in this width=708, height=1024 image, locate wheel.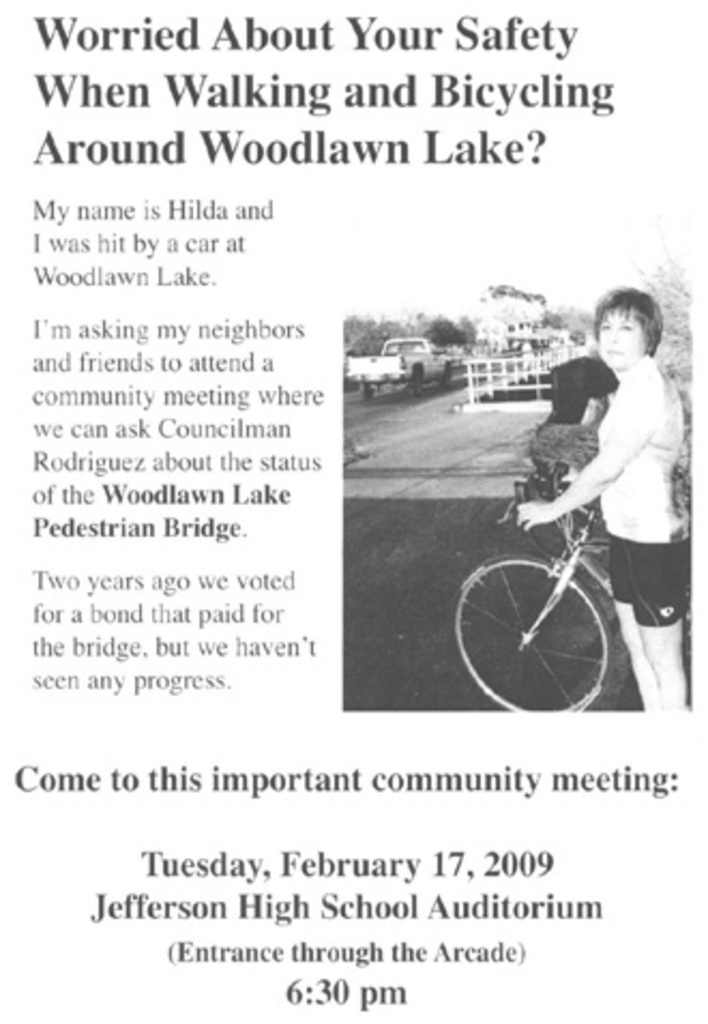
Bounding box: l=470, t=535, r=629, b=704.
